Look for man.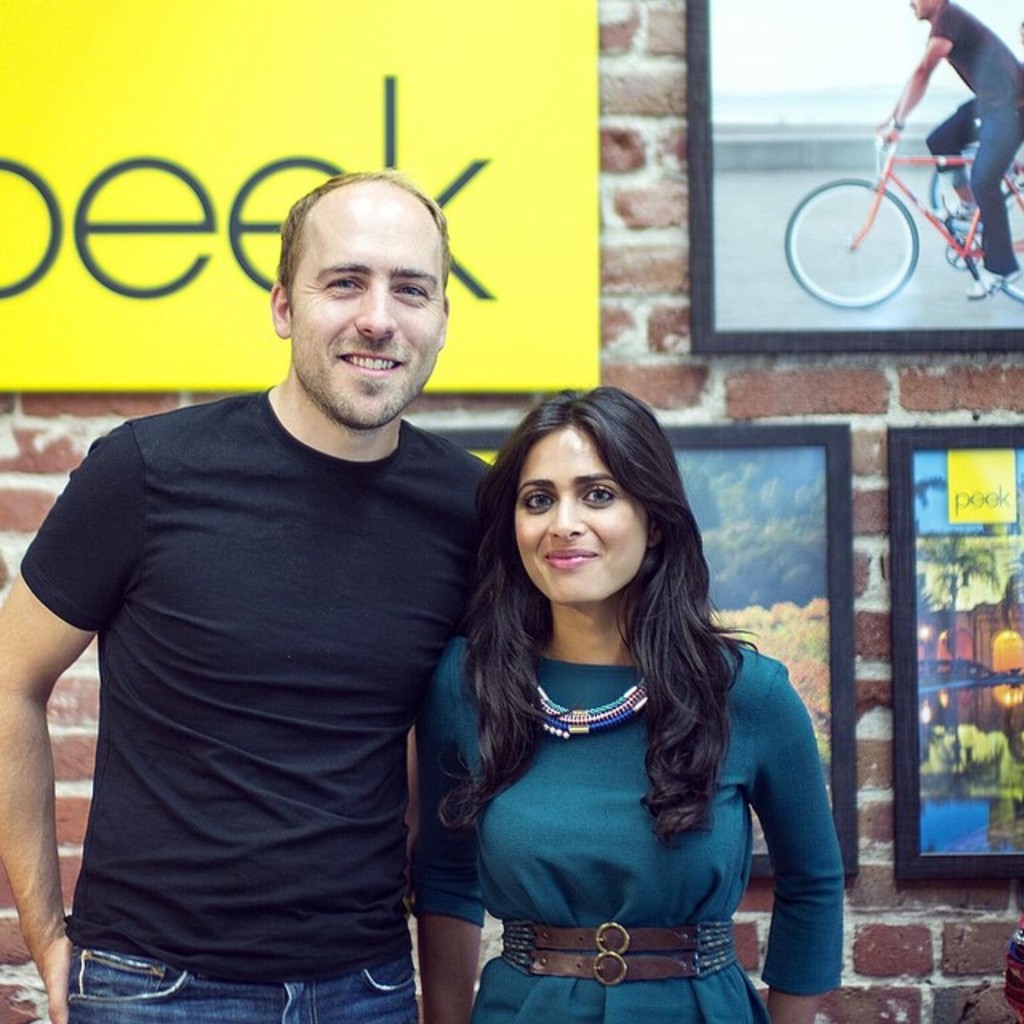
Found: (874,0,1022,306).
